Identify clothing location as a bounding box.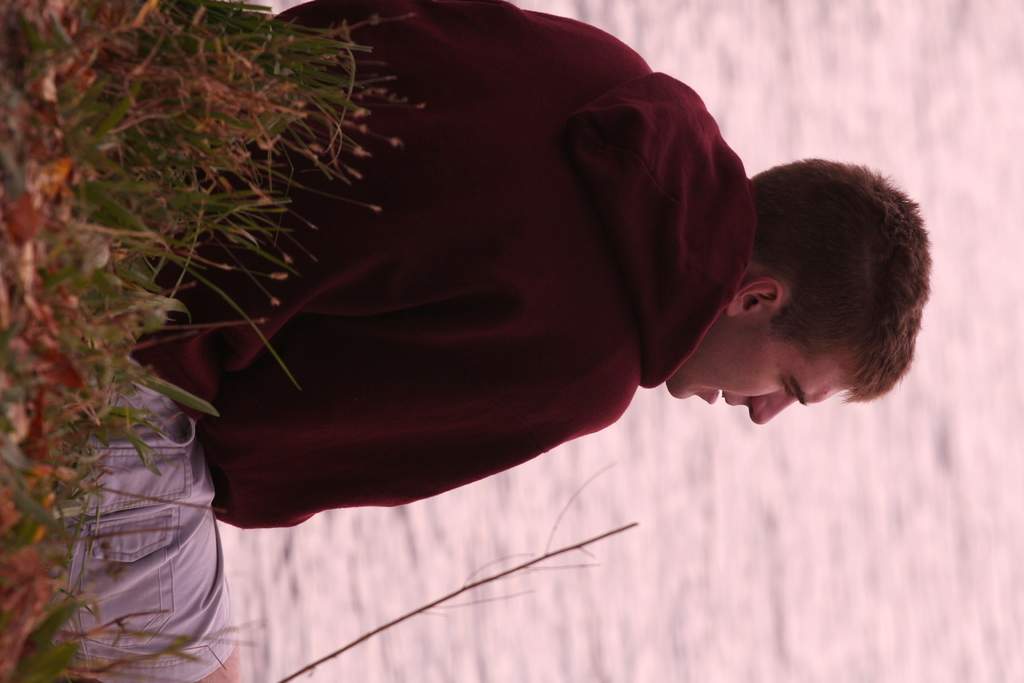
<box>173,80,772,524</box>.
